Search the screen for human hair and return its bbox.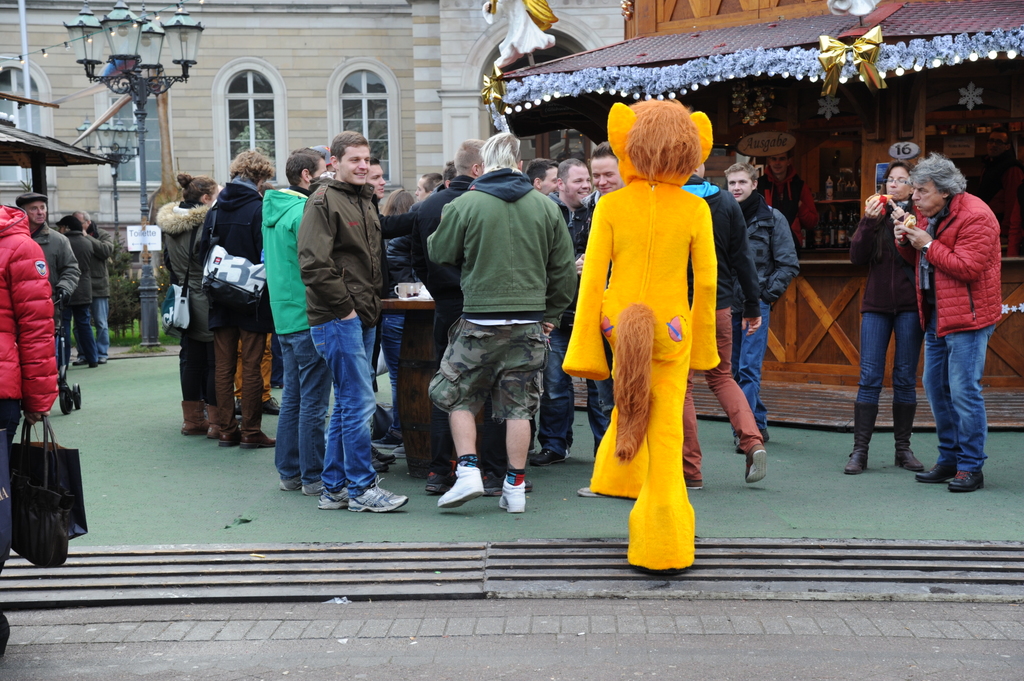
Found: x1=724 y1=160 x2=761 y2=182.
